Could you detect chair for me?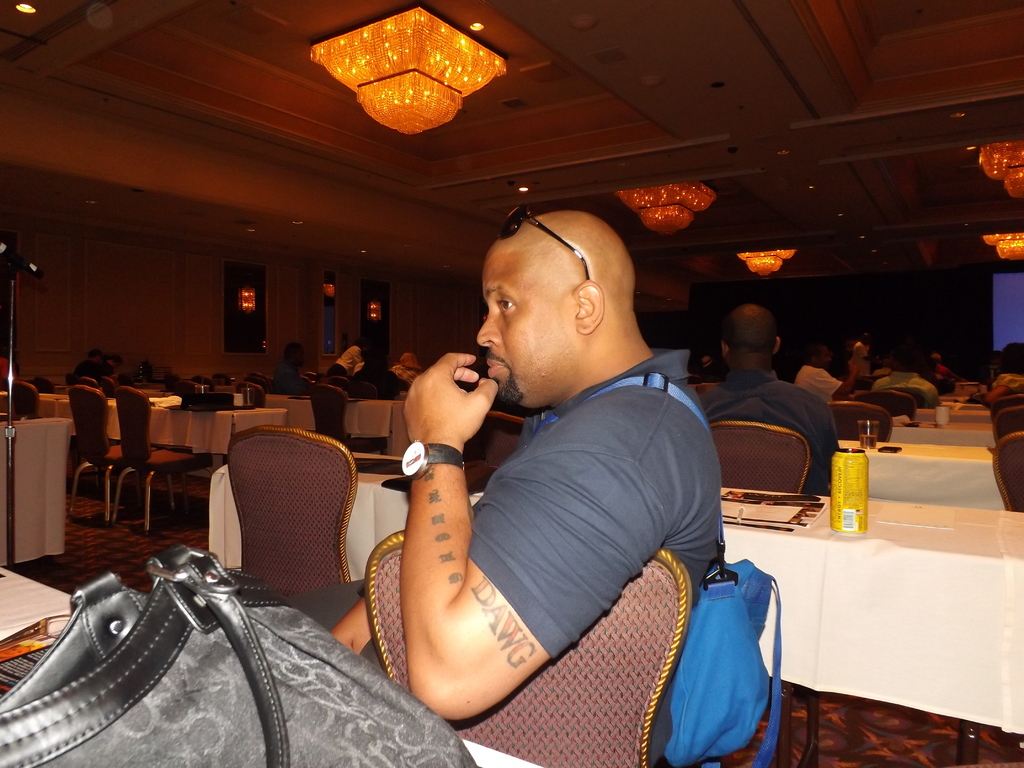
Detection result: x1=366 y1=546 x2=691 y2=767.
